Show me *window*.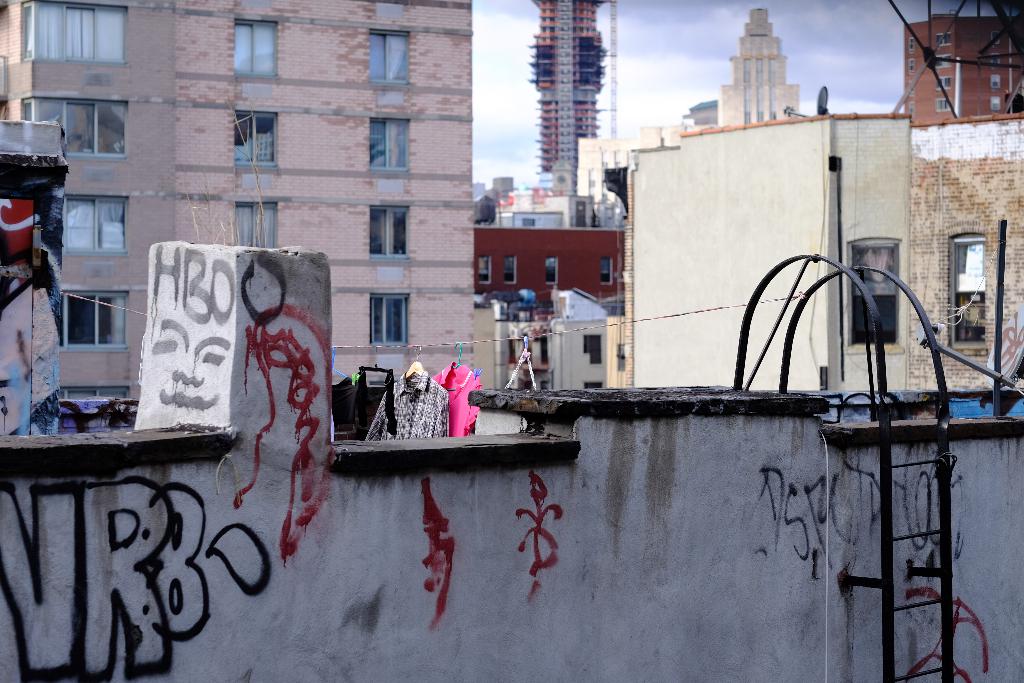
*window* is here: locate(370, 29, 410, 83).
